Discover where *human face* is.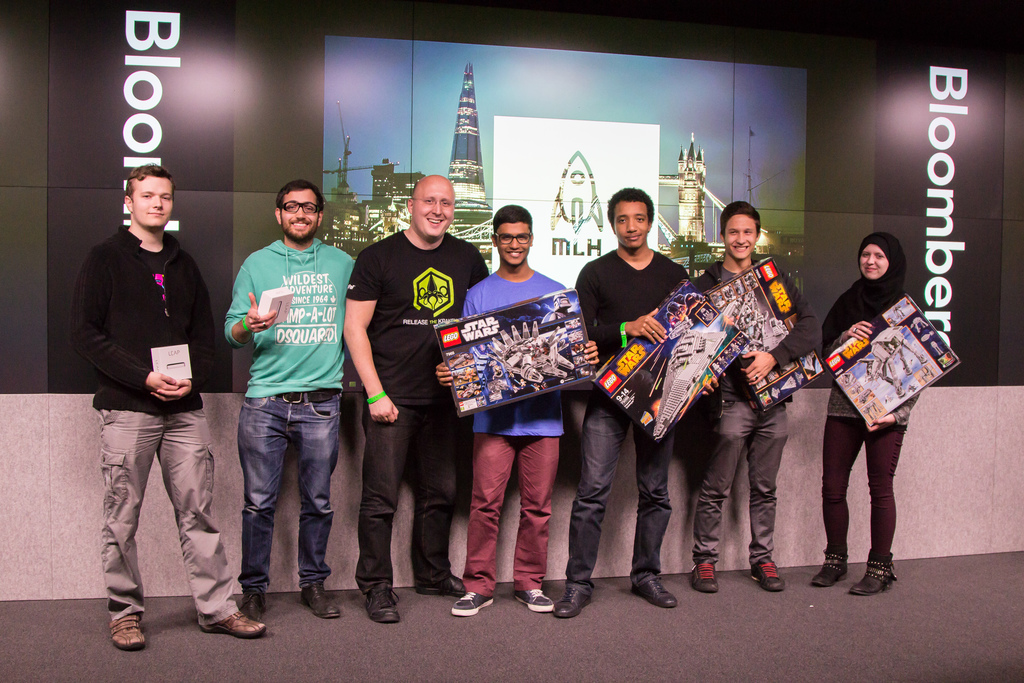
Discovered at {"x1": 413, "y1": 183, "x2": 454, "y2": 240}.
